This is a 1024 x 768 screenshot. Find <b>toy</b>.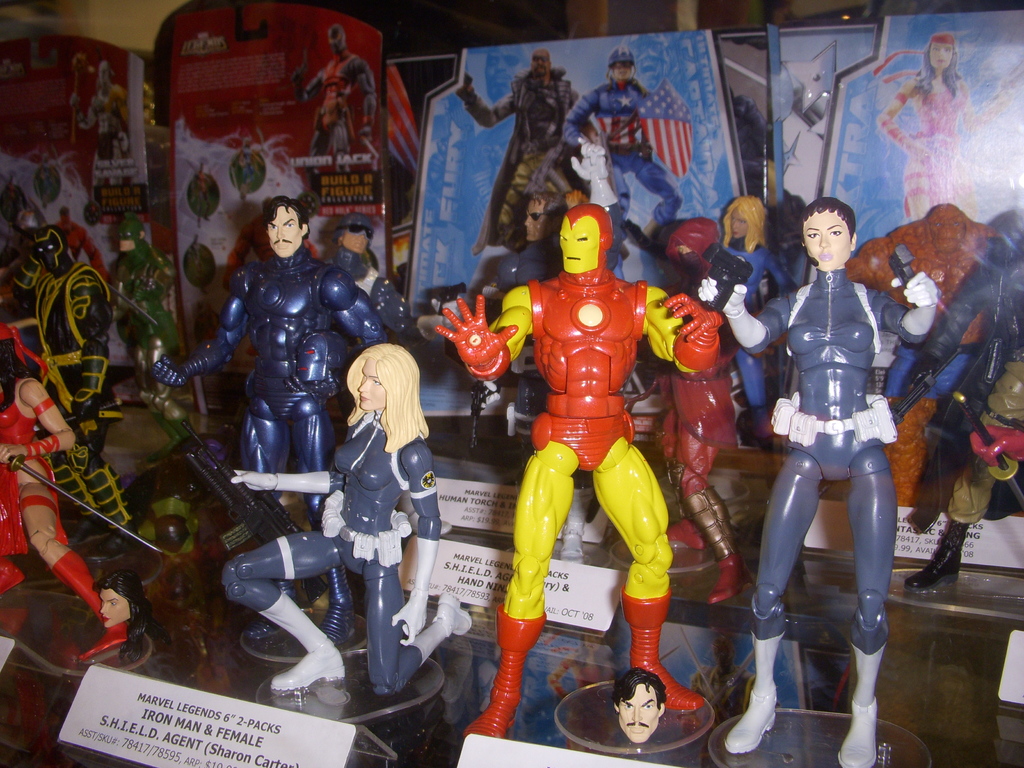
Bounding box: (413,193,727,746).
